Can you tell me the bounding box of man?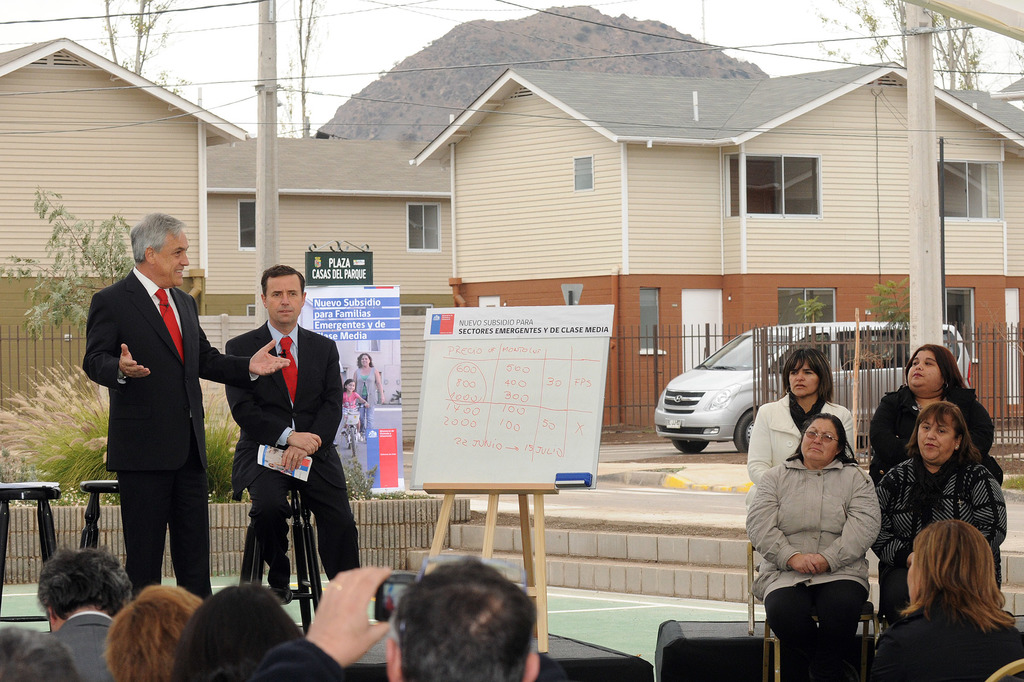
224:262:362:603.
